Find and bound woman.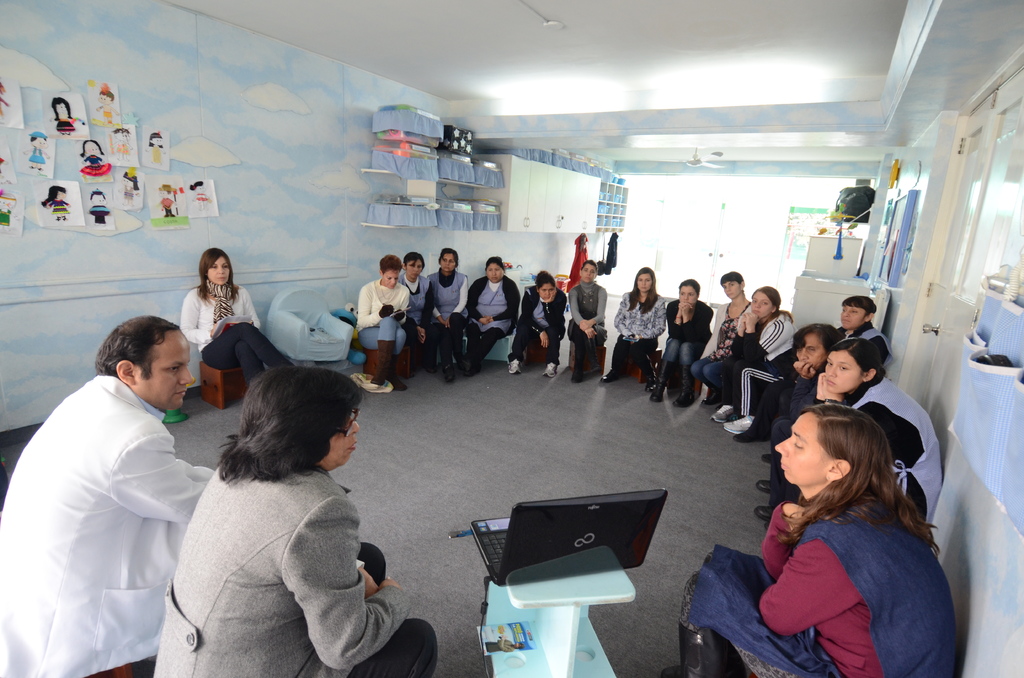
Bound: bbox(431, 250, 474, 383).
